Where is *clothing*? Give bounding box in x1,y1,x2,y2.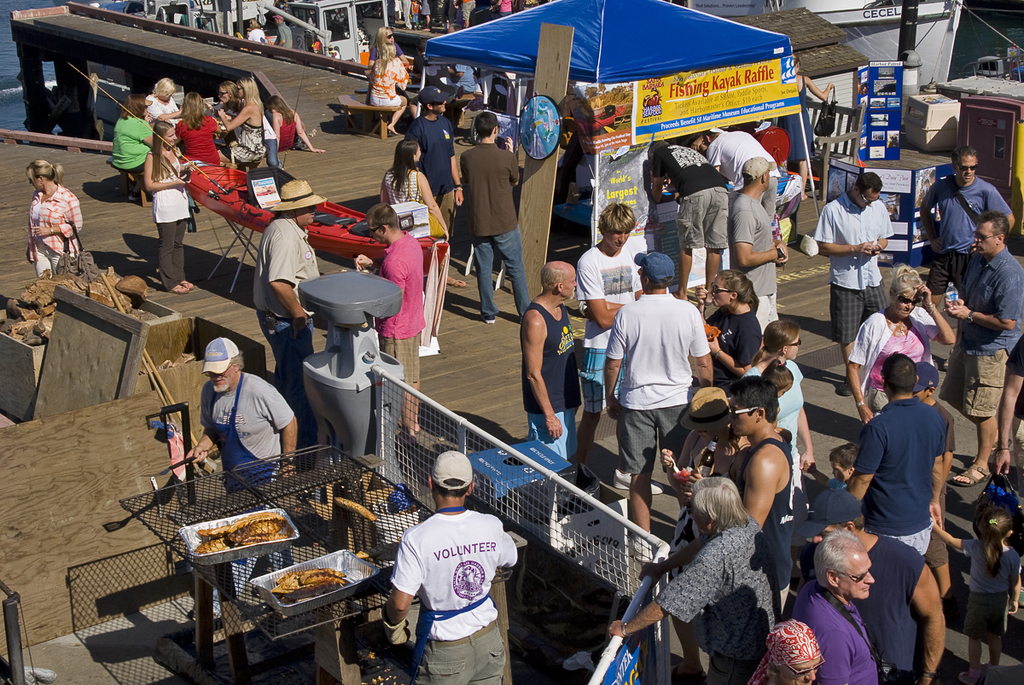
187,363,293,488.
